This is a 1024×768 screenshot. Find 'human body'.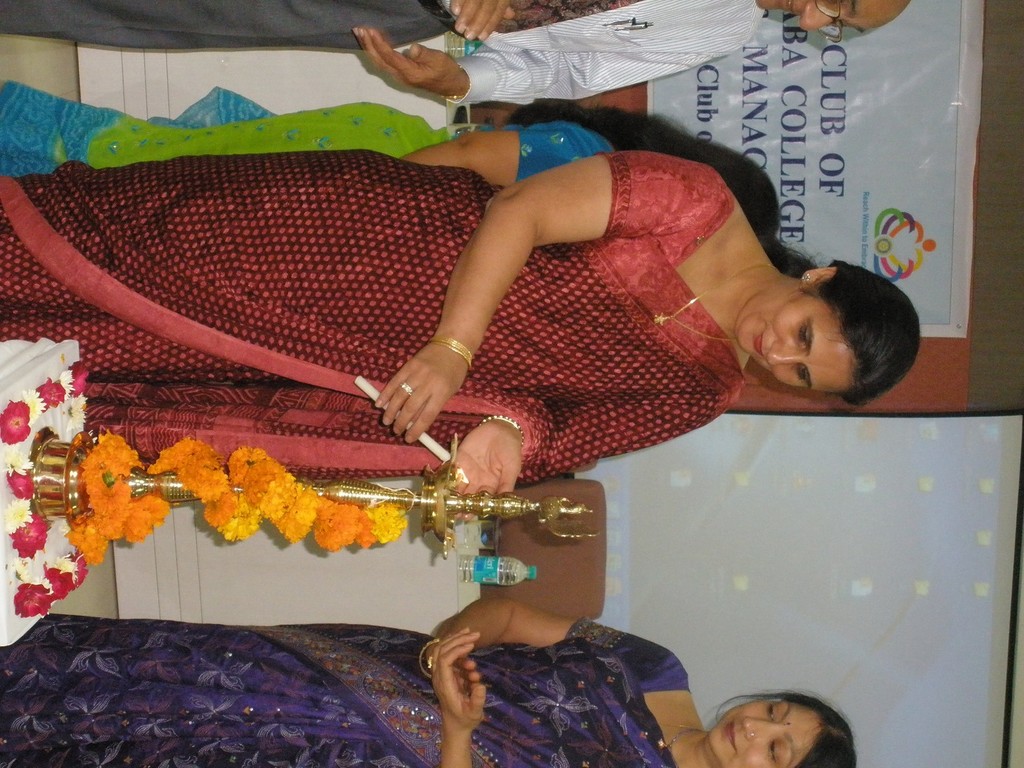
Bounding box: bbox=[6, 0, 909, 113].
